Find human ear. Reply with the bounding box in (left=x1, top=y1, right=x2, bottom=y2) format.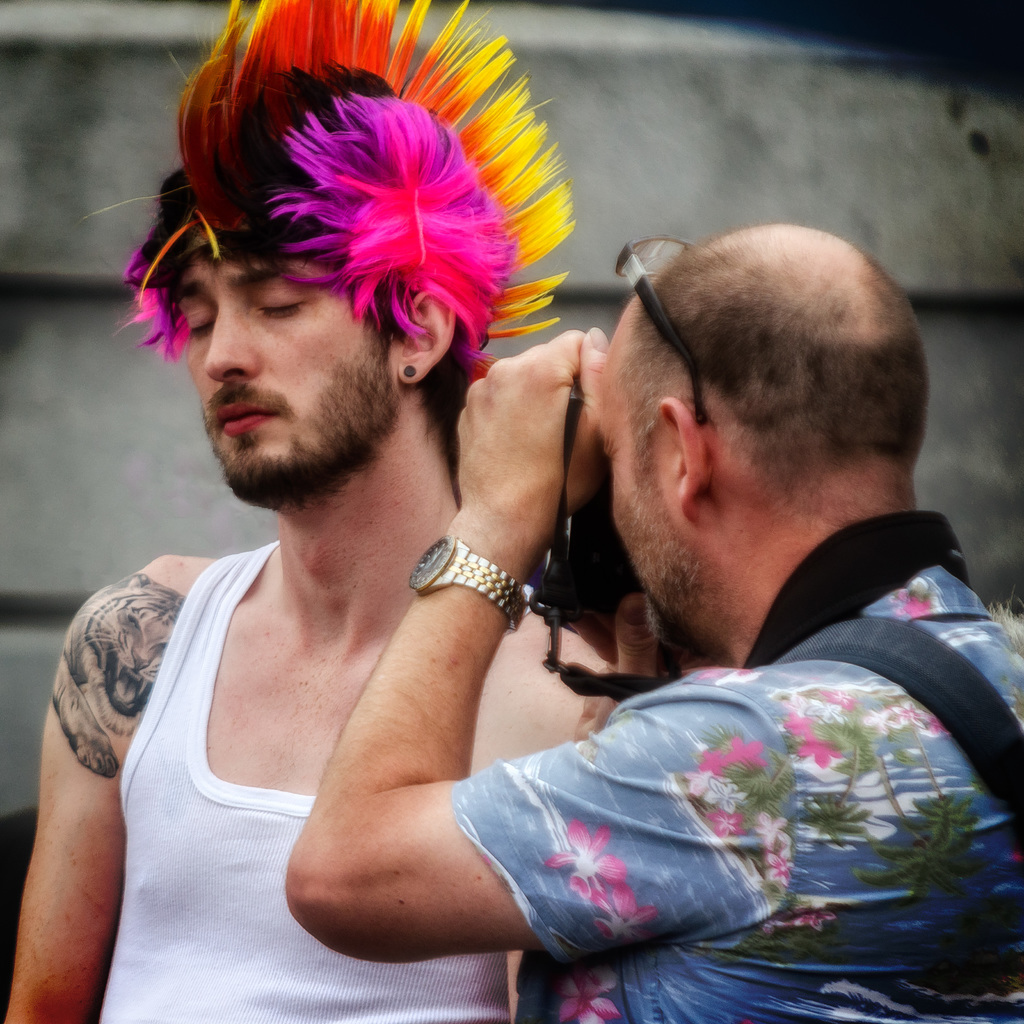
(left=397, top=295, right=458, bottom=382).
